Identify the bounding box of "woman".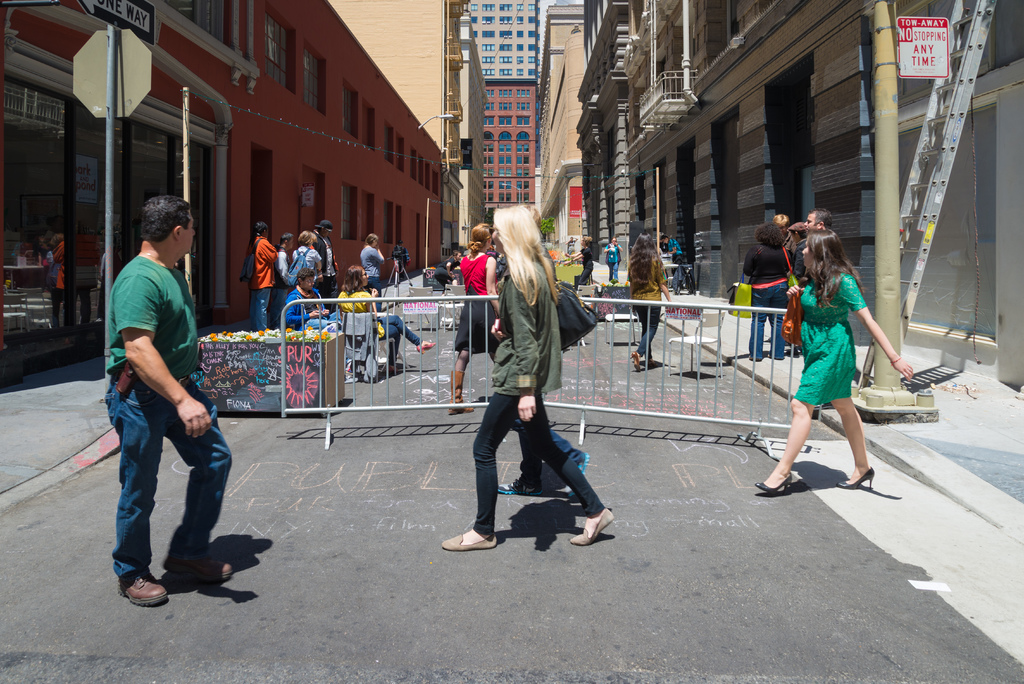
box=[446, 224, 506, 416].
